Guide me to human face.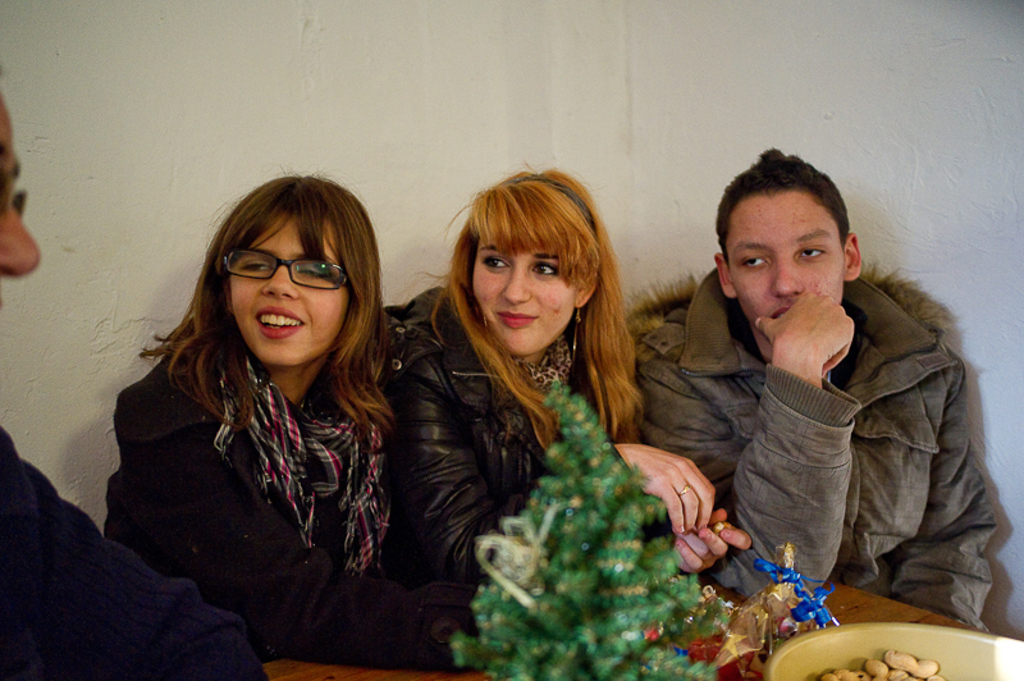
Guidance: locate(0, 78, 40, 312).
